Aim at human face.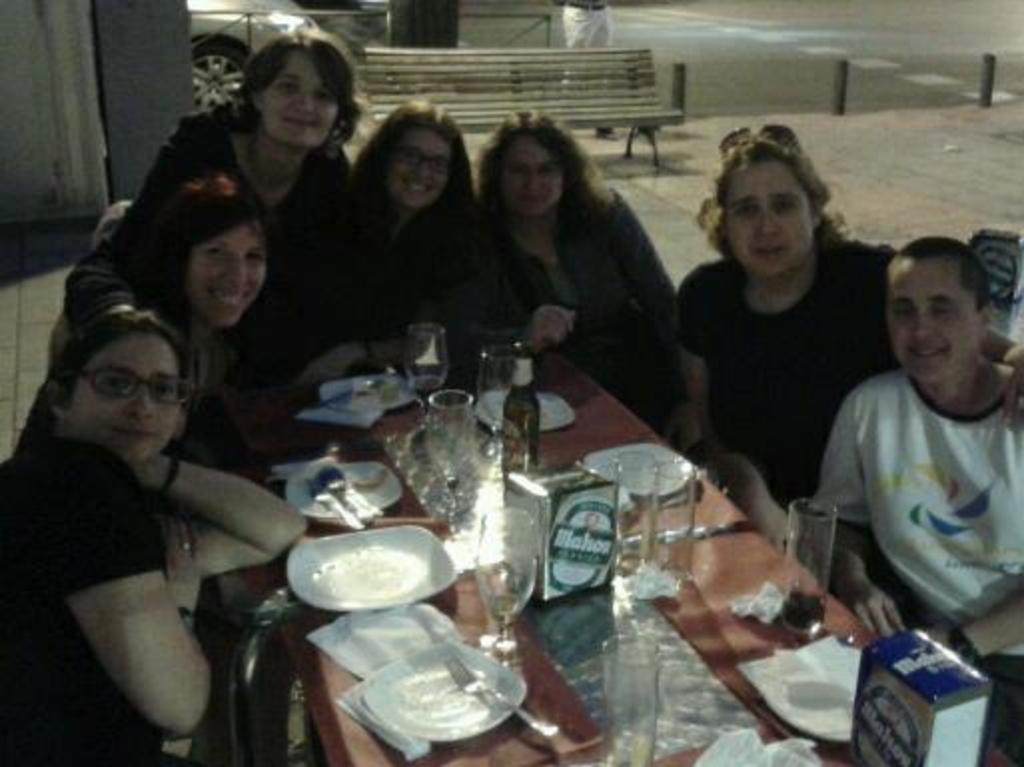
Aimed at select_region(194, 220, 259, 326).
